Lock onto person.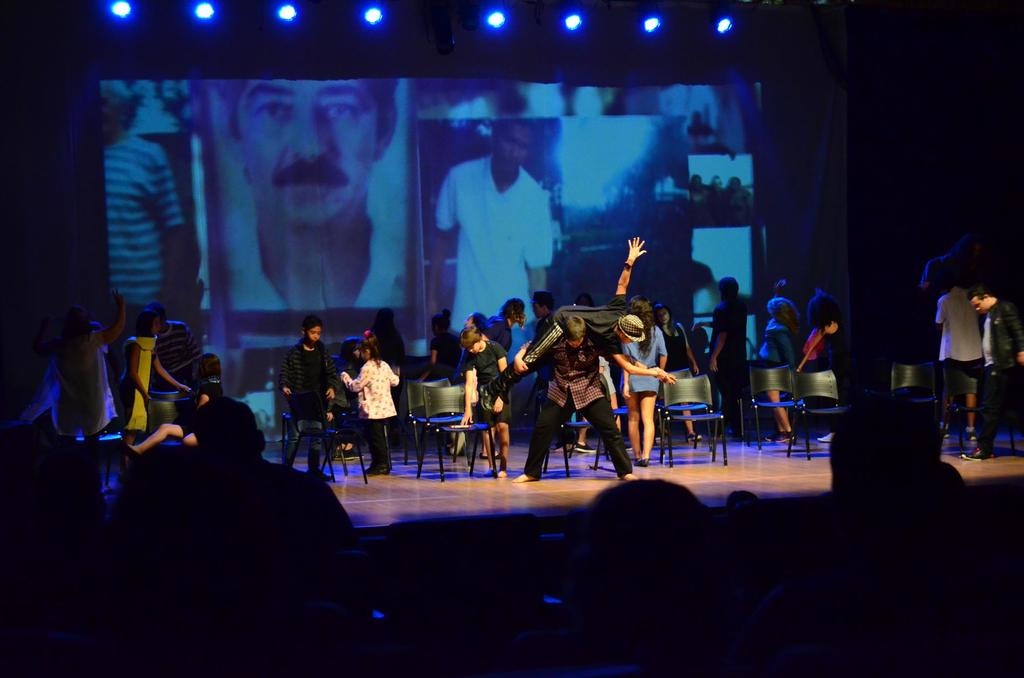
Locked: l=711, t=175, r=723, b=224.
